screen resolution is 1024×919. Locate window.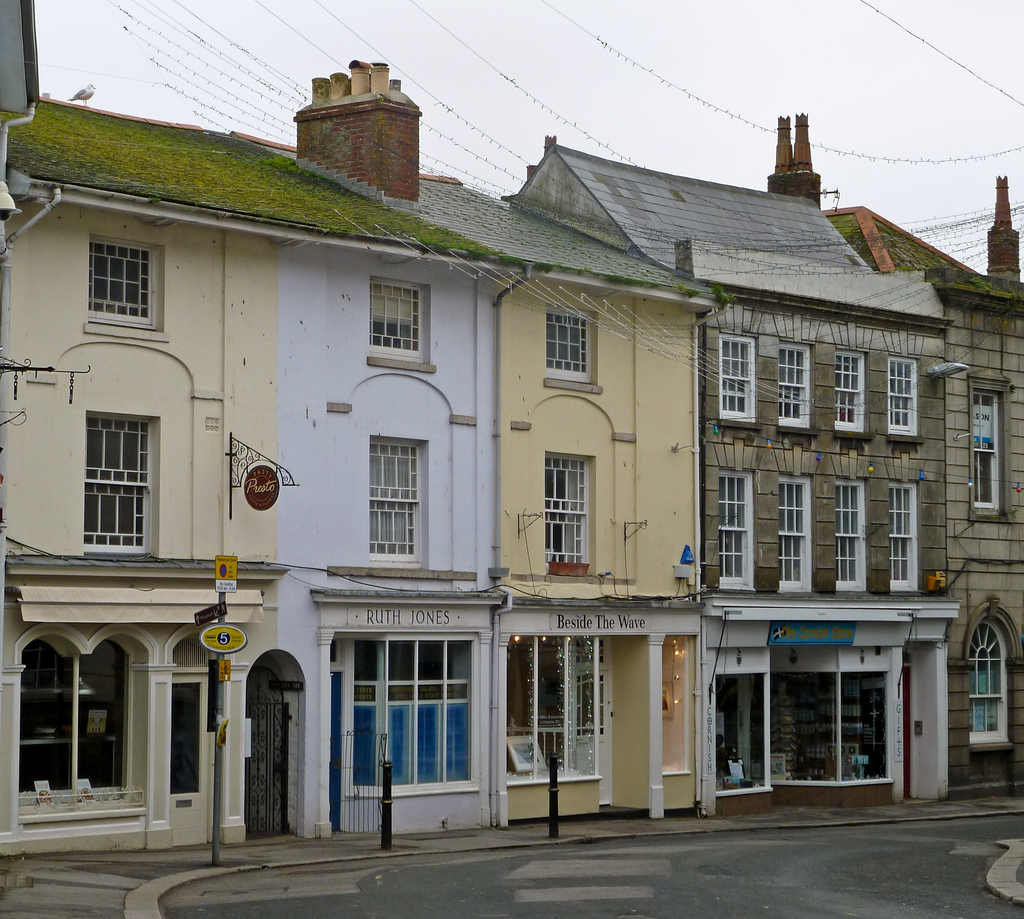
<bbox>829, 348, 870, 439</bbox>.
